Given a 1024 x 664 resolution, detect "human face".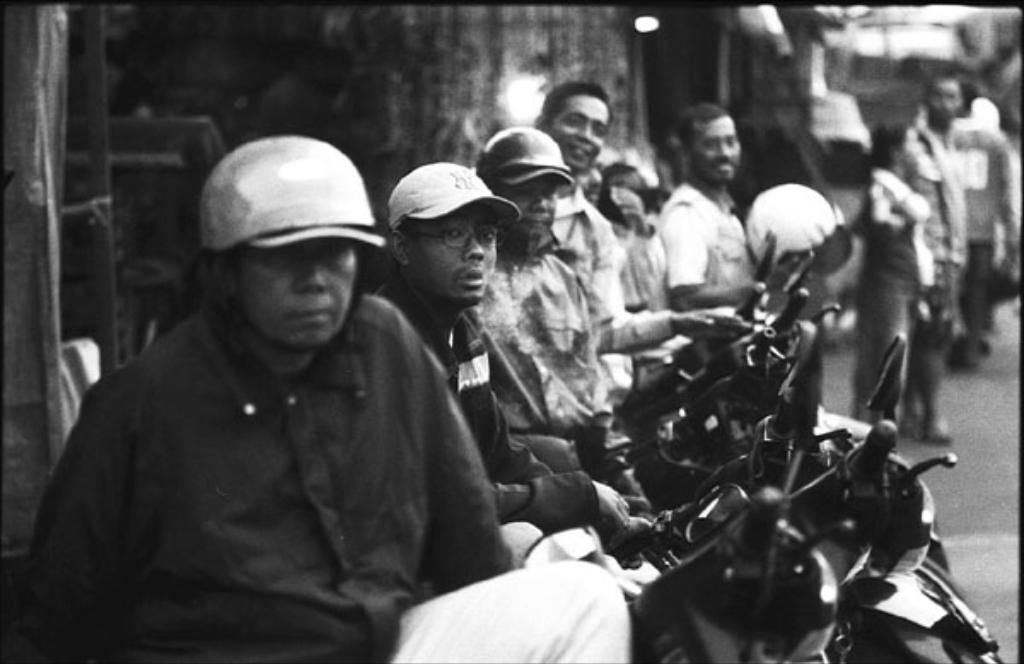
[551, 97, 606, 169].
